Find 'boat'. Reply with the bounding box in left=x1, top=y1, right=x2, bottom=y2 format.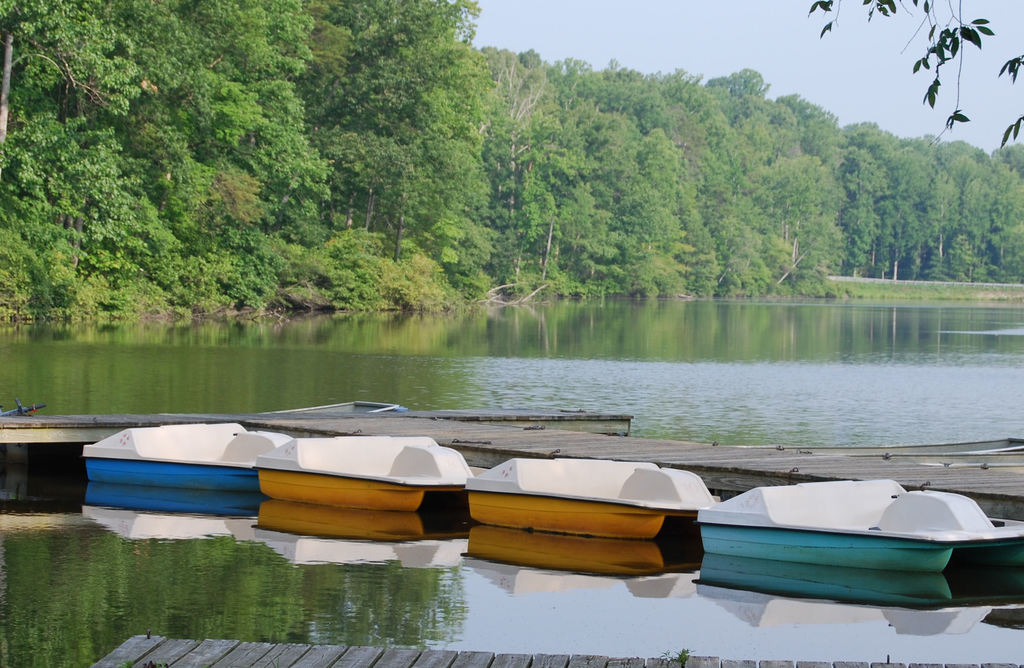
left=460, top=455, right=724, bottom=548.
